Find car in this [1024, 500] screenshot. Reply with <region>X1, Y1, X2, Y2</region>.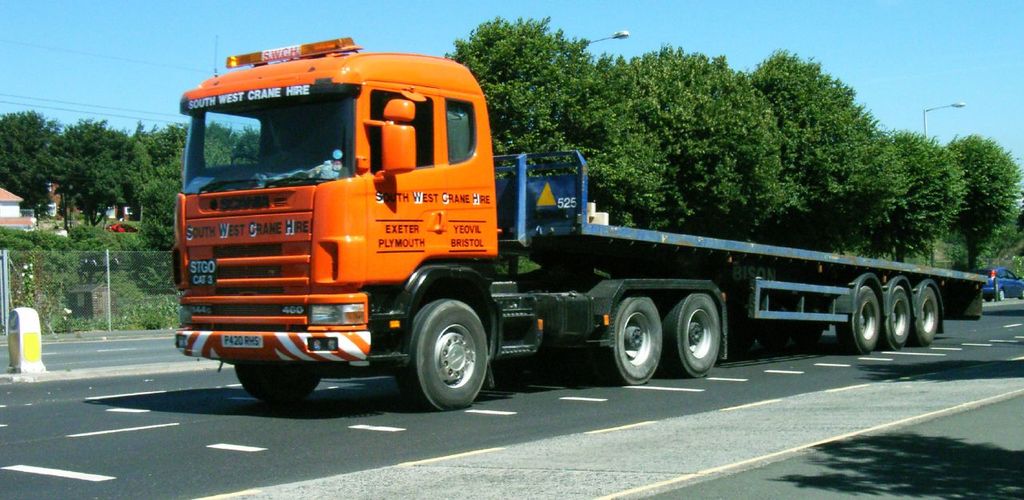
<region>107, 222, 140, 233</region>.
